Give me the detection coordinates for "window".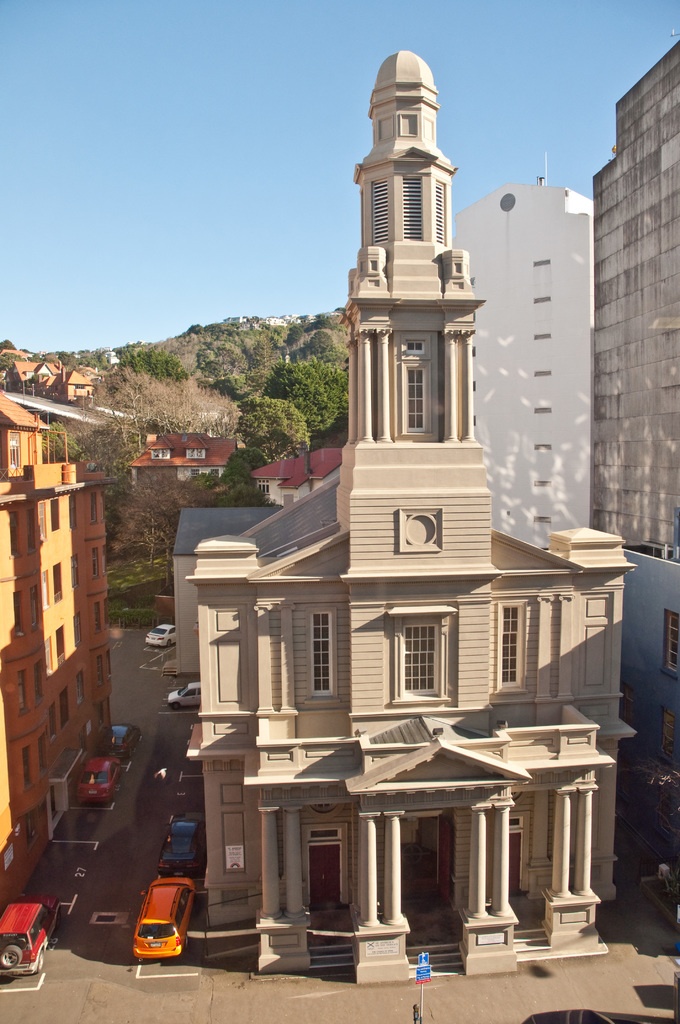
bbox(657, 709, 676, 753).
